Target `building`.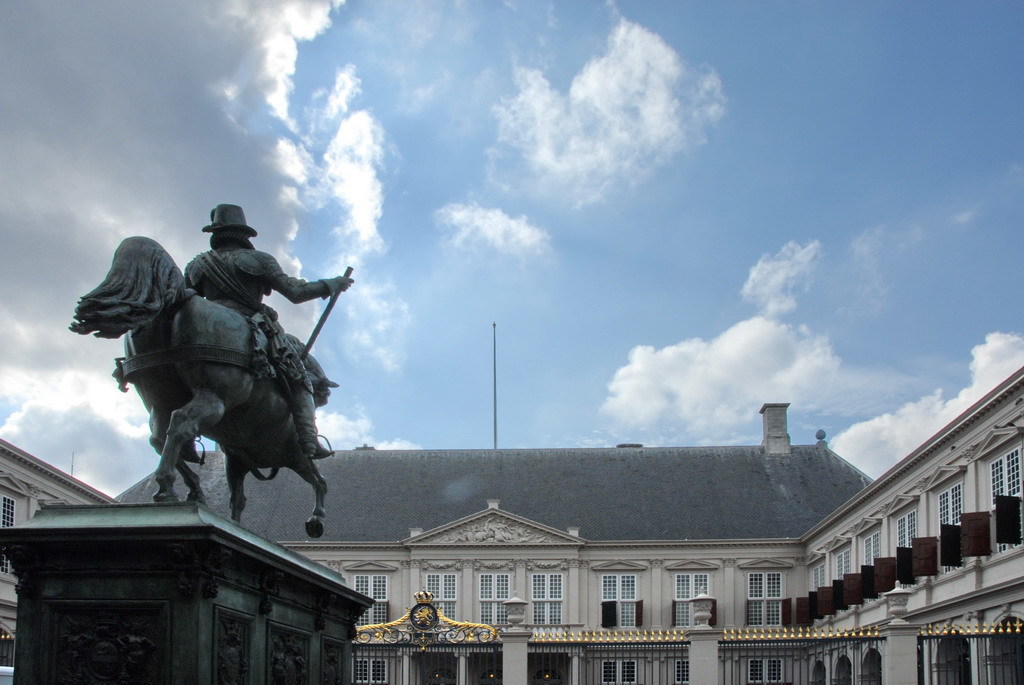
Target region: (left=106, top=401, right=868, bottom=684).
